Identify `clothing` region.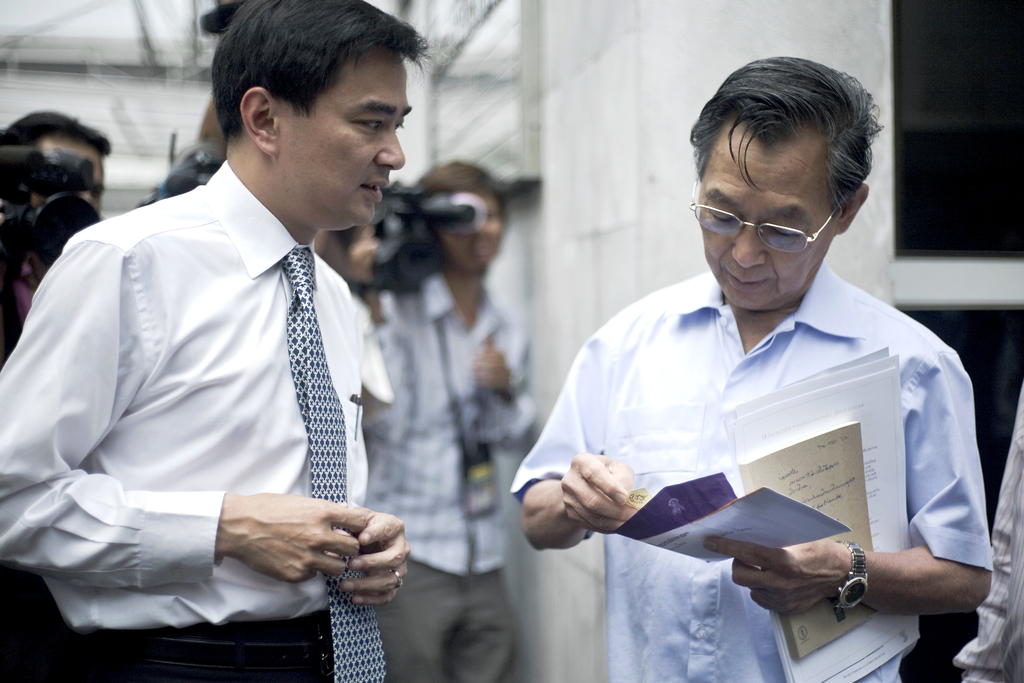
Region: l=3, t=154, r=397, b=682.
